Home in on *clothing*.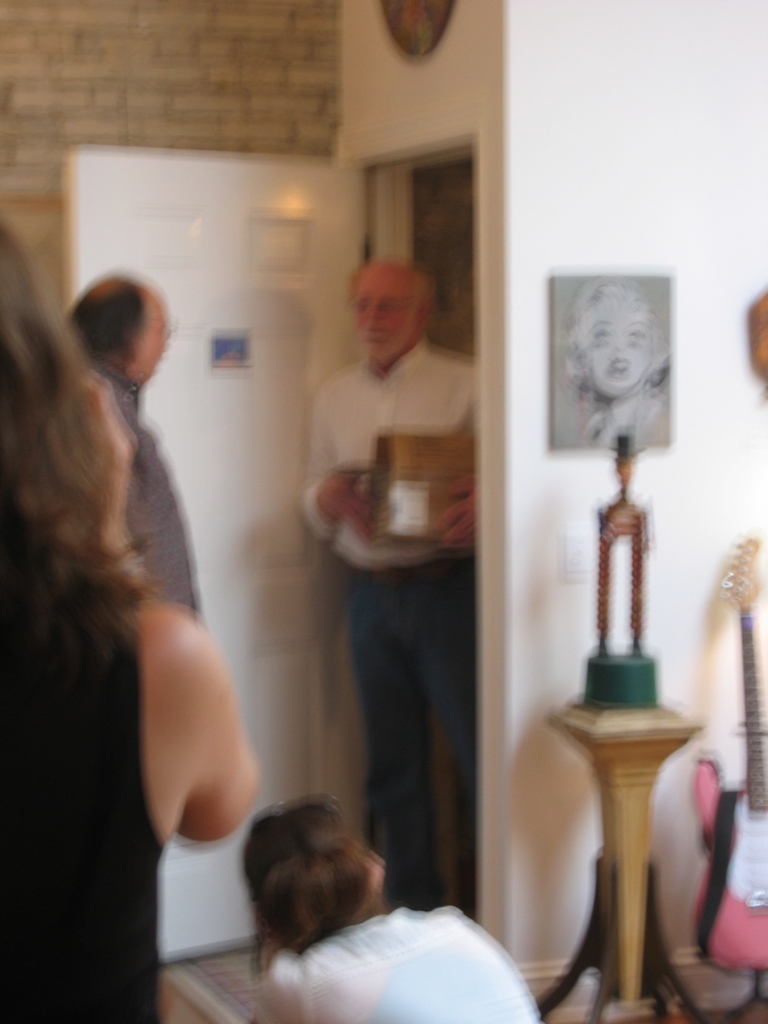
Homed in at bbox=[564, 372, 678, 461].
